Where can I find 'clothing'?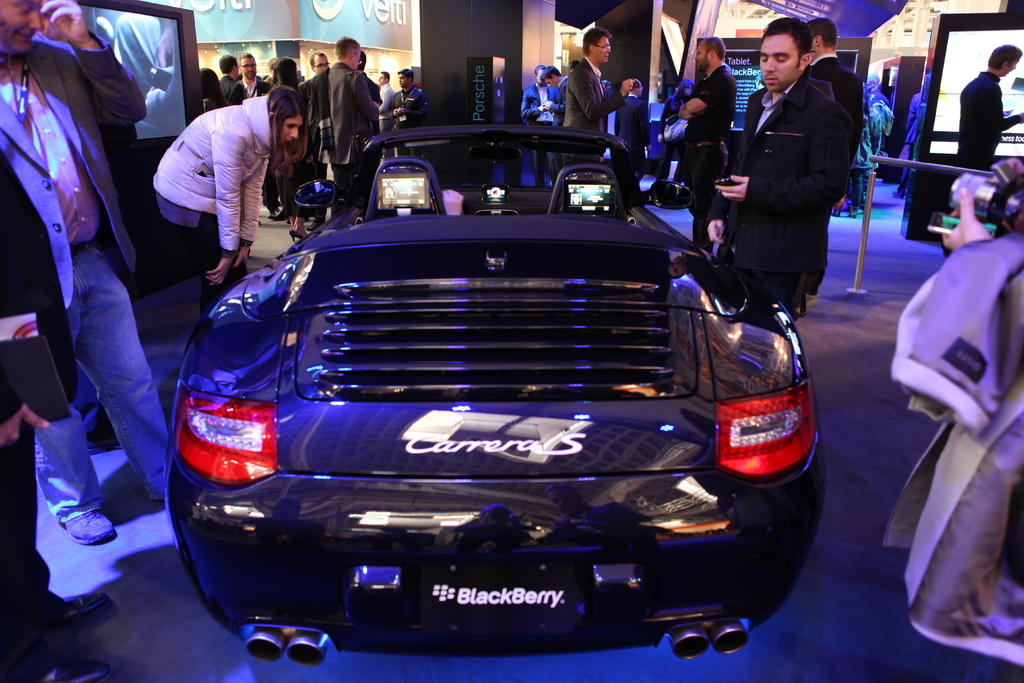
You can find it at crop(517, 81, 558, 183).
